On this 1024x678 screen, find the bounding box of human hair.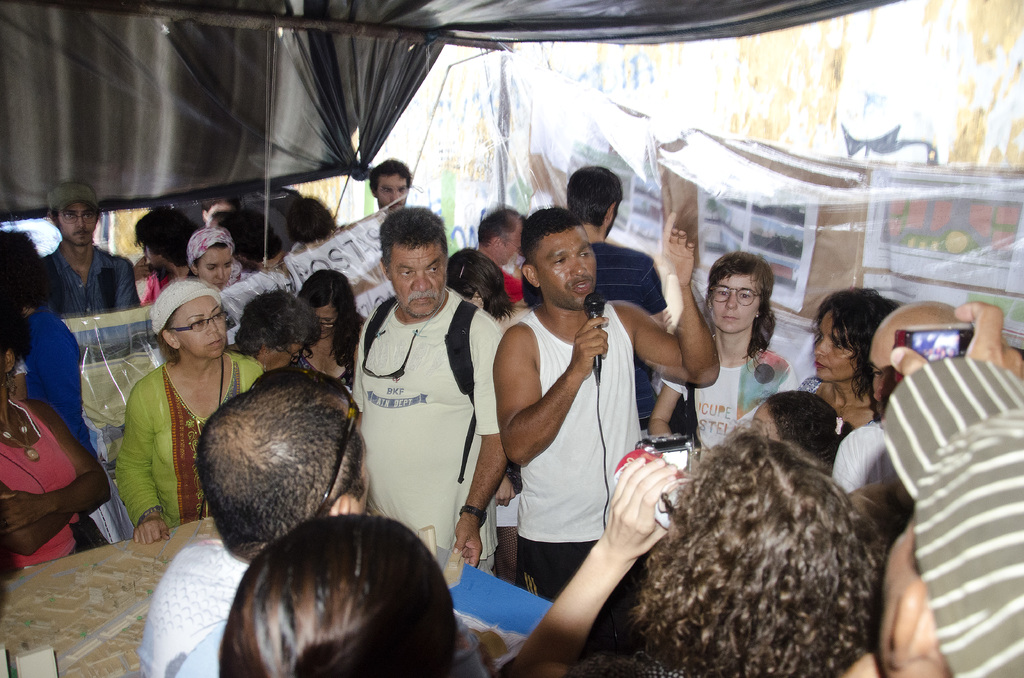
Bounding box: 380 200 456 261.
